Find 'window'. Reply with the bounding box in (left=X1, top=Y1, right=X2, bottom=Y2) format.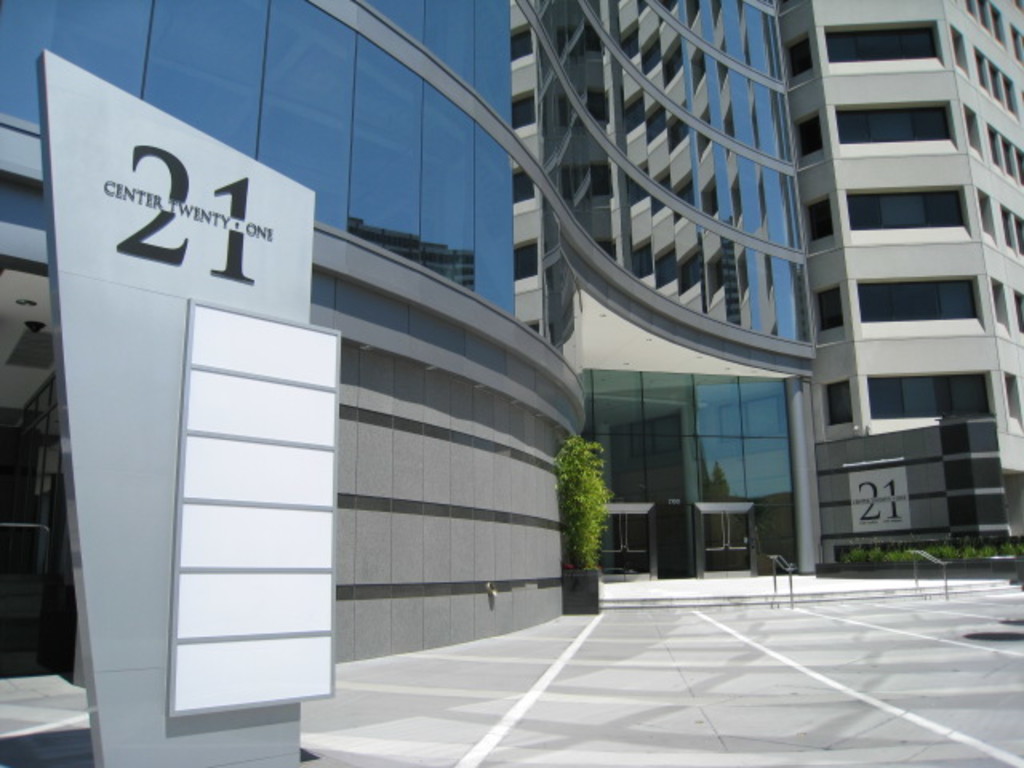
(left=782, top=30, right=806, bottom=75).
